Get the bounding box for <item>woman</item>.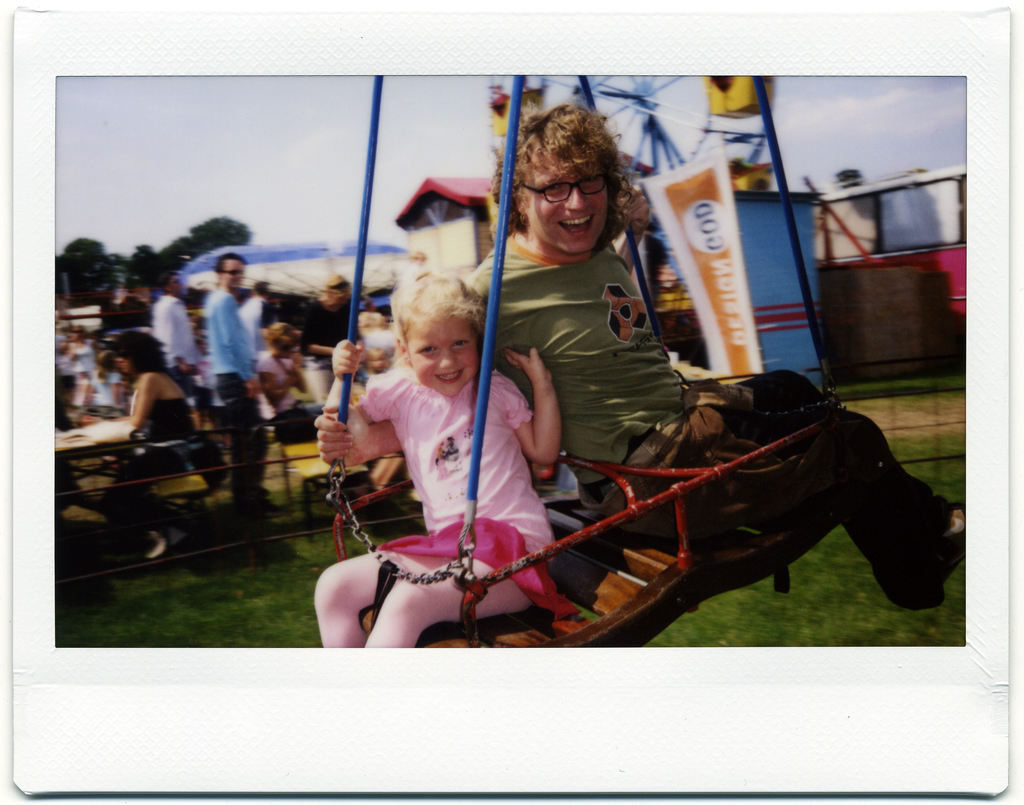
select_region(255, 318, 340, 444).
